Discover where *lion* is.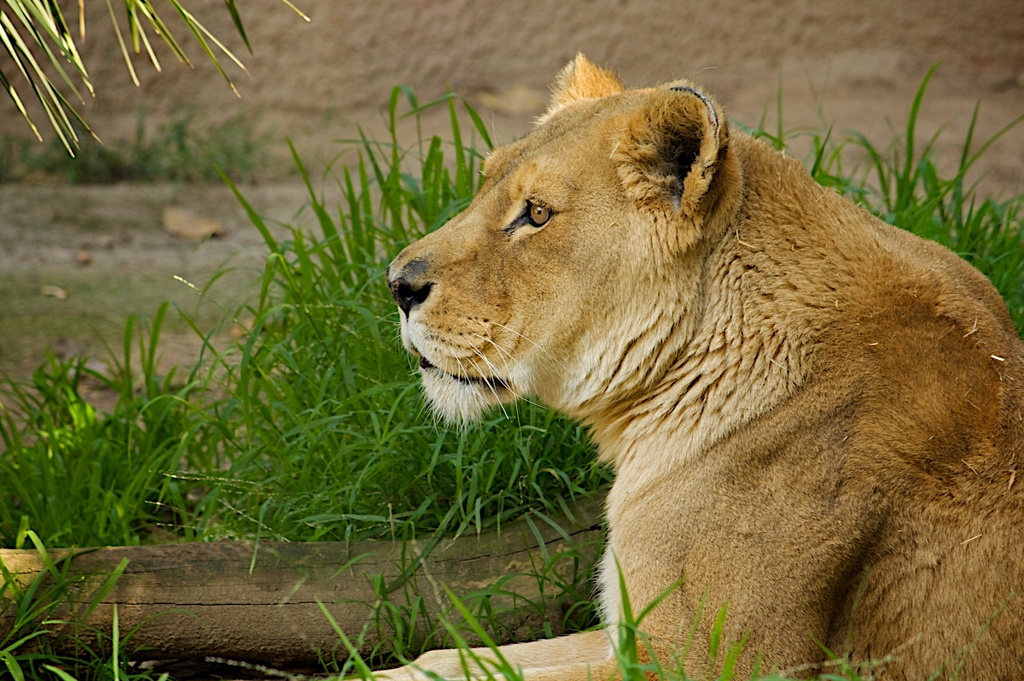
Discovered at Rect(351, 50, 1023, 680).
